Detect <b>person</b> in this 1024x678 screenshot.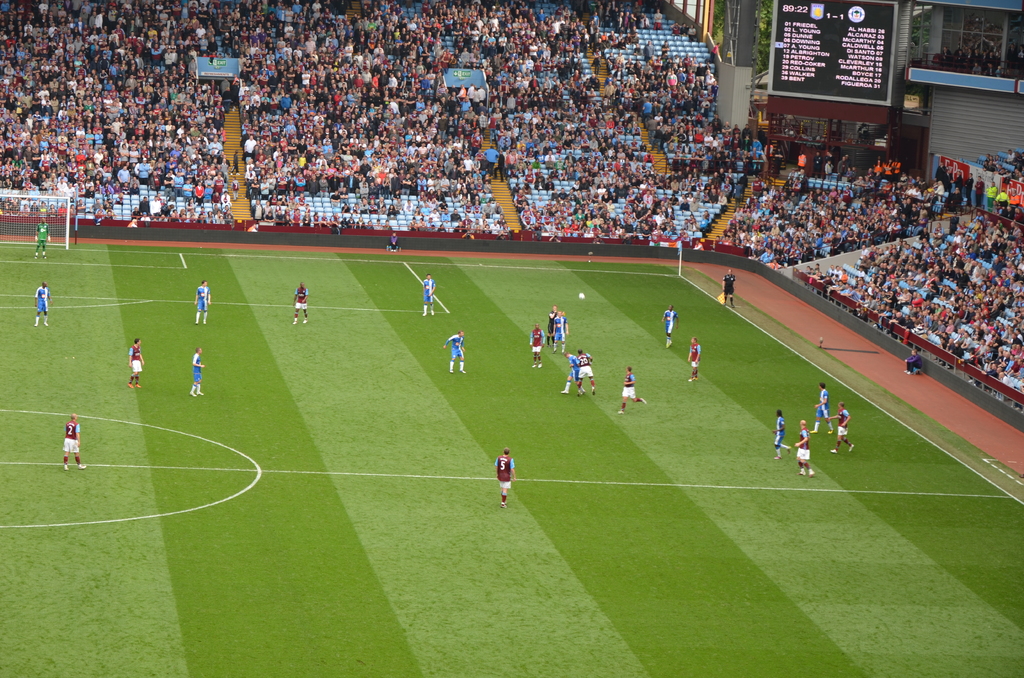
Detection: <box>188,346,203,398</box>.
